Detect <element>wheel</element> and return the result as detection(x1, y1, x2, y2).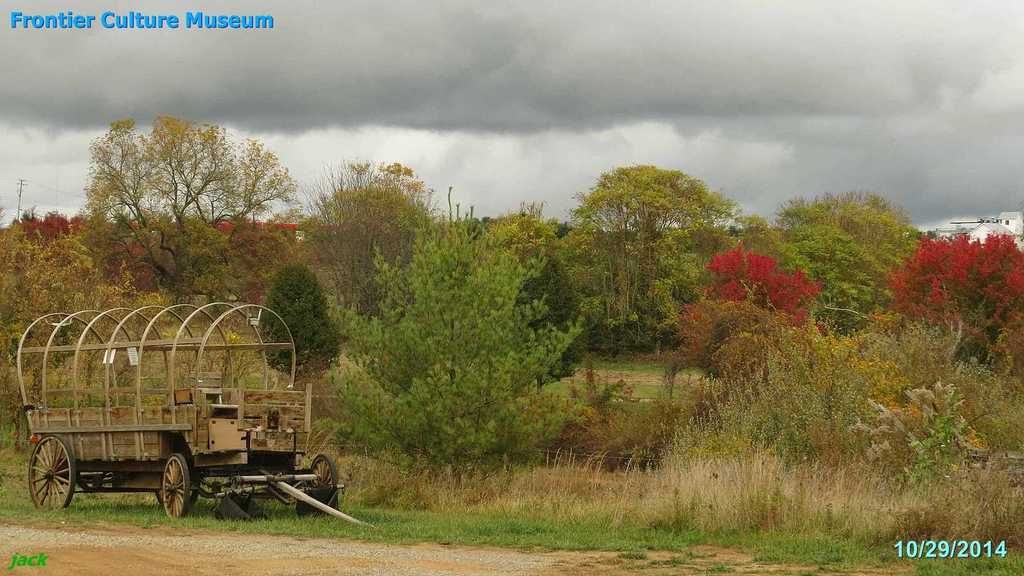
detection(311, 452, 335, 510).
